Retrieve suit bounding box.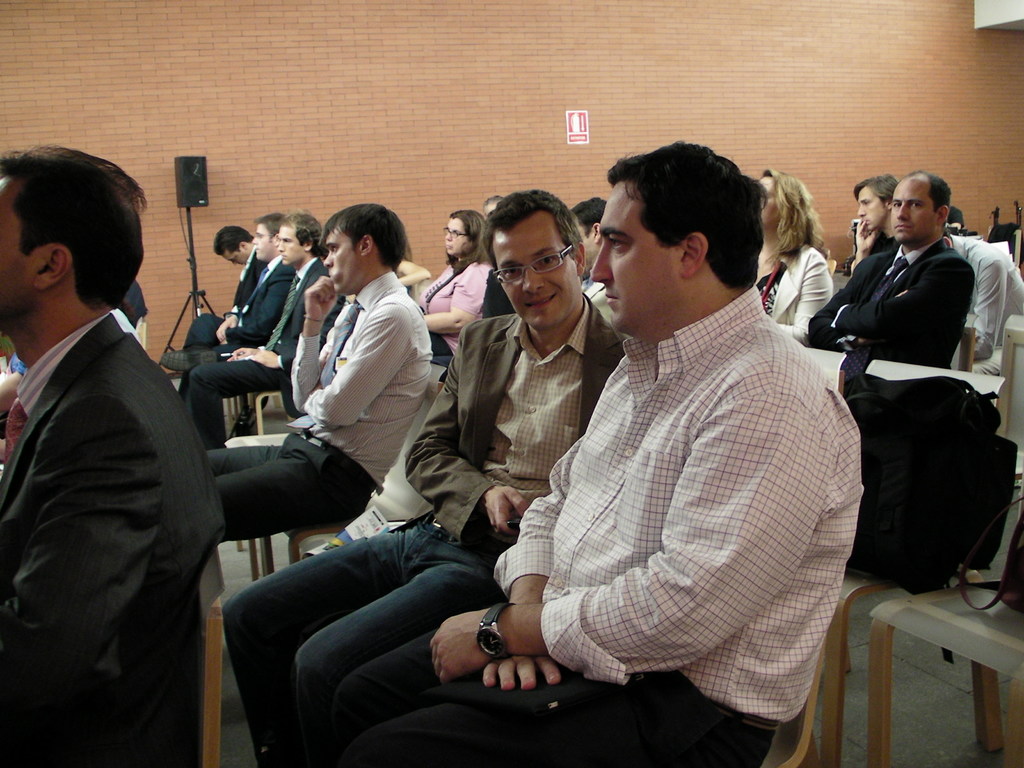
Bounding box: x1=175, y1=257, x2=297, y2=392.
